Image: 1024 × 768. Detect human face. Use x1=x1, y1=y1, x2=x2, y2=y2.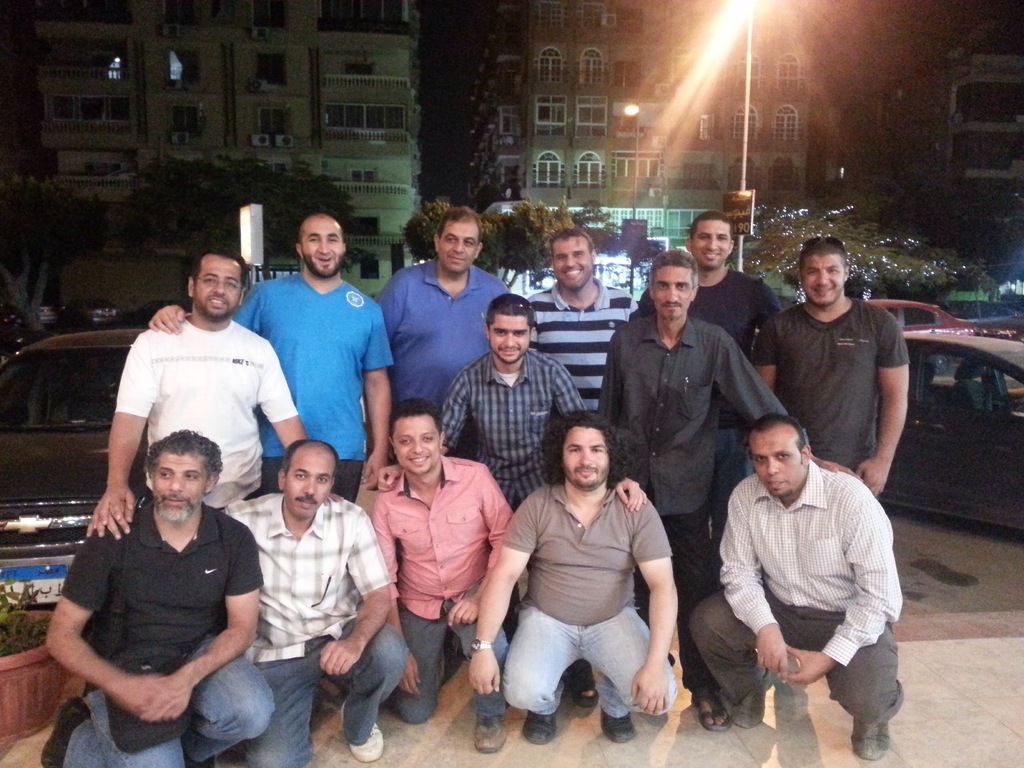
x1=798, y1=252, x2=841, y2=308.
